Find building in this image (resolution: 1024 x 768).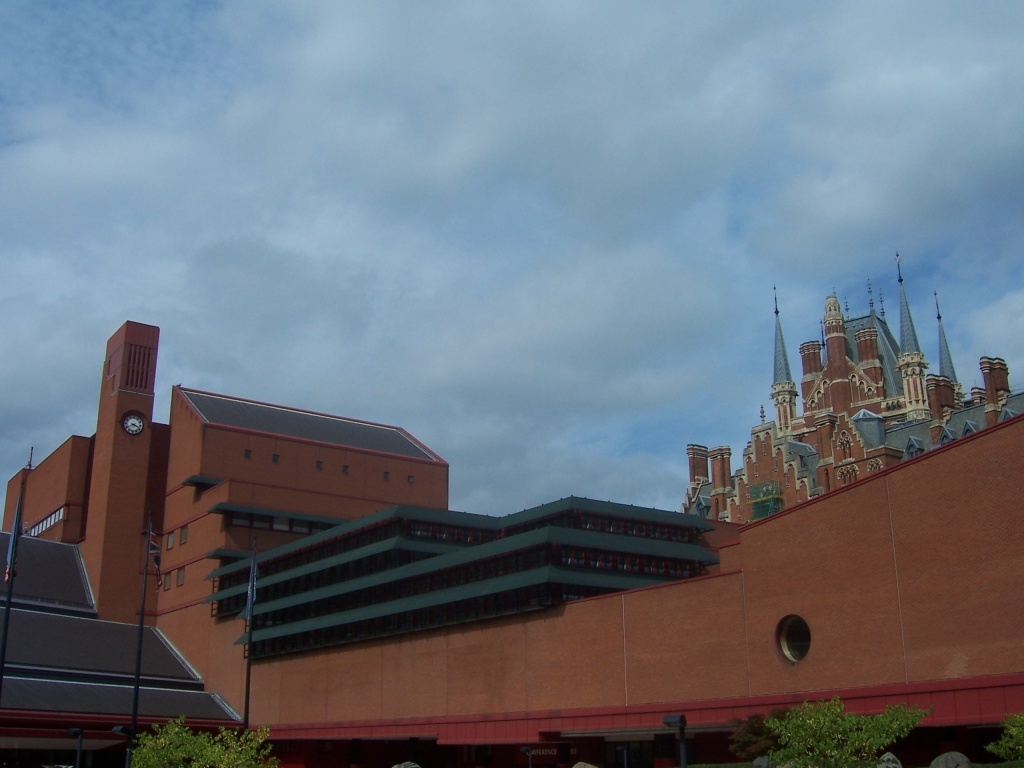
select_region(0, 322, 1023, 767).
